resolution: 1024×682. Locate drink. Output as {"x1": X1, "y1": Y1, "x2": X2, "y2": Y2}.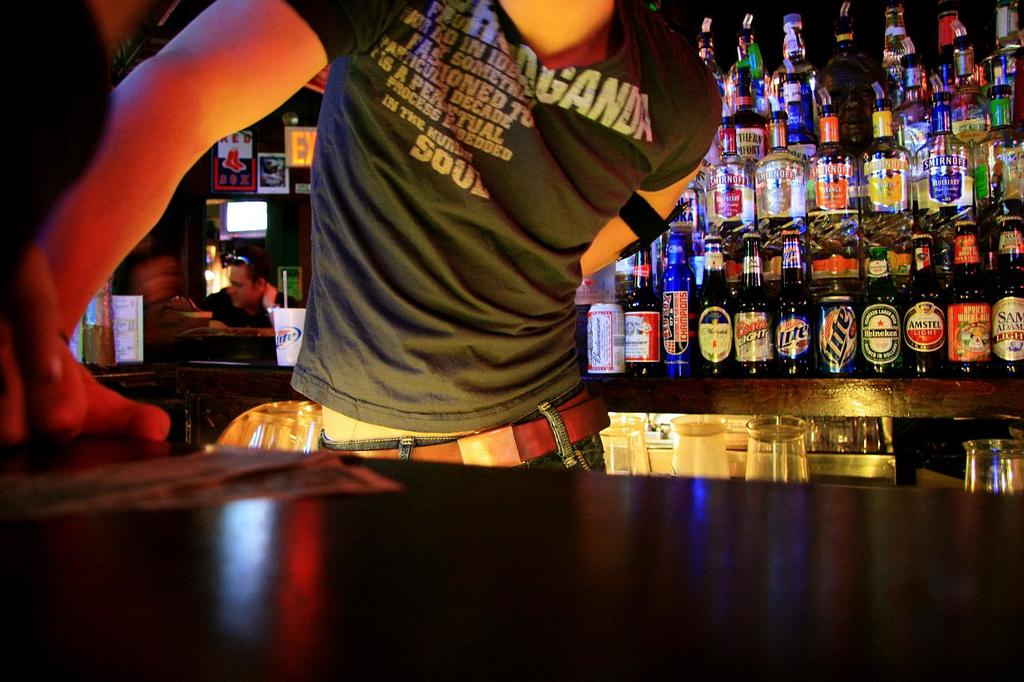
{"x1": 937, "y1": 213, "x2": 982, "y2": 375}.
